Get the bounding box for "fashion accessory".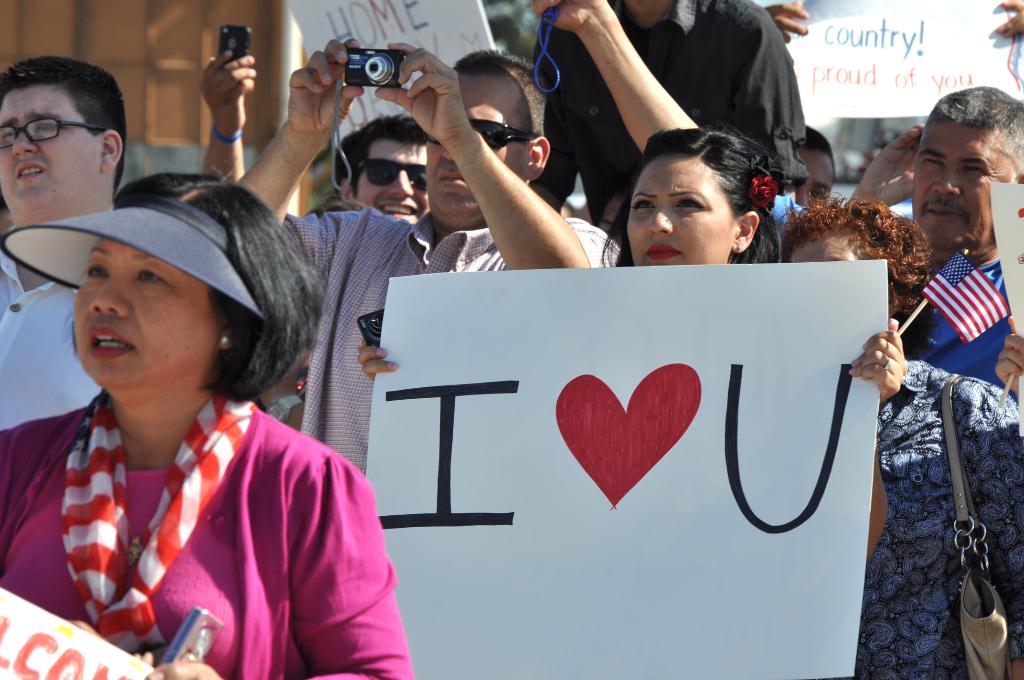
(0,196,273,325).
